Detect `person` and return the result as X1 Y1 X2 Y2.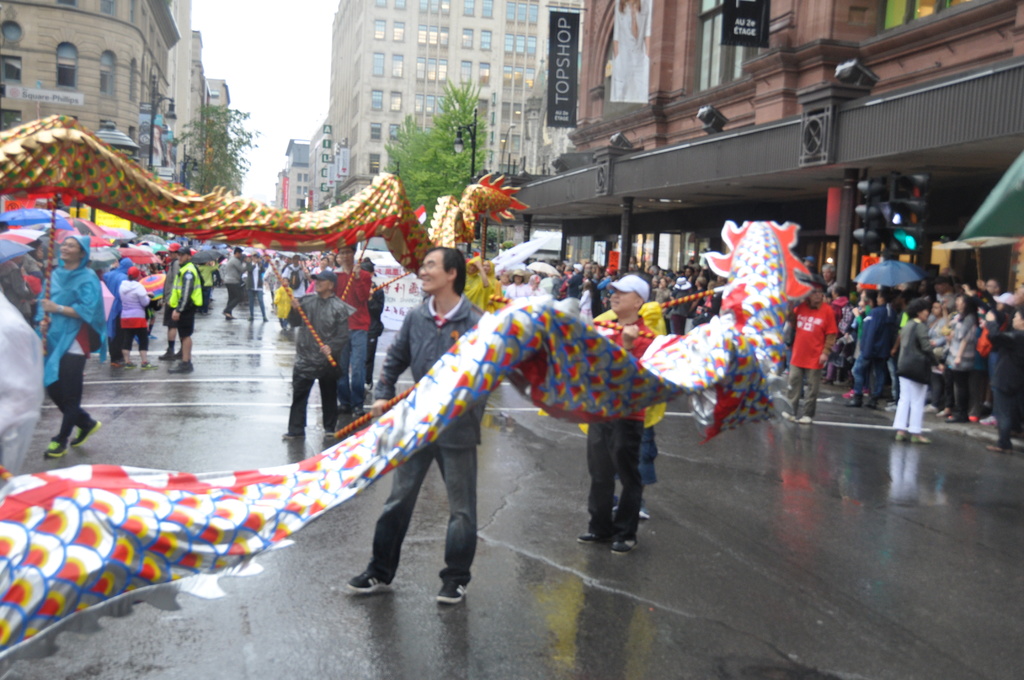
342 245 493 604.
